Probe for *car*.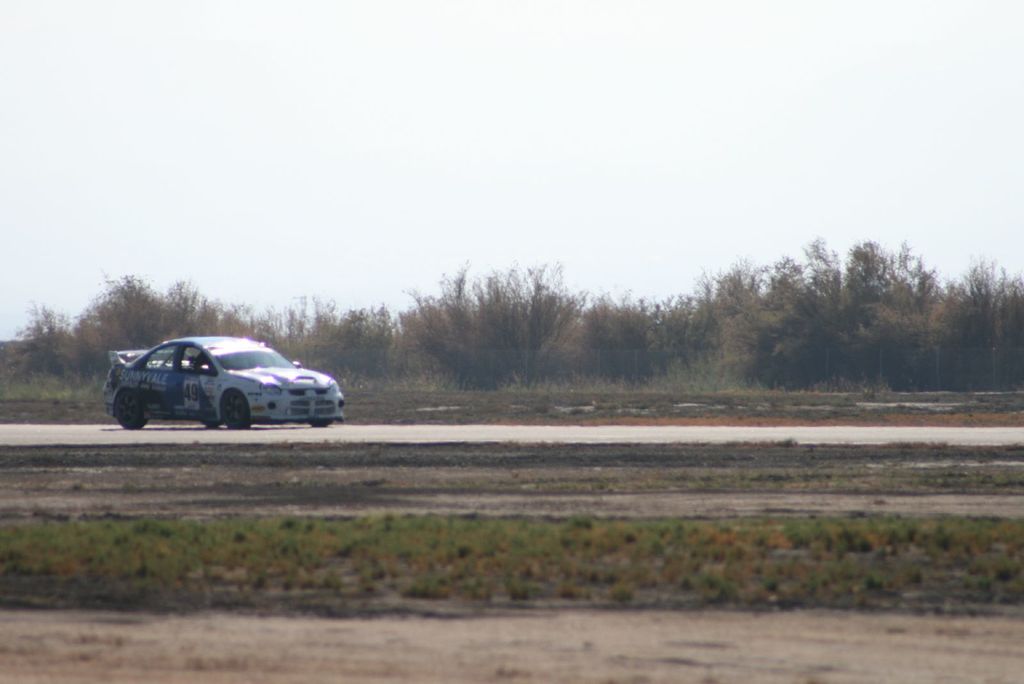
Probe result: x1=97 y1=330 x2=348 y2=434.
